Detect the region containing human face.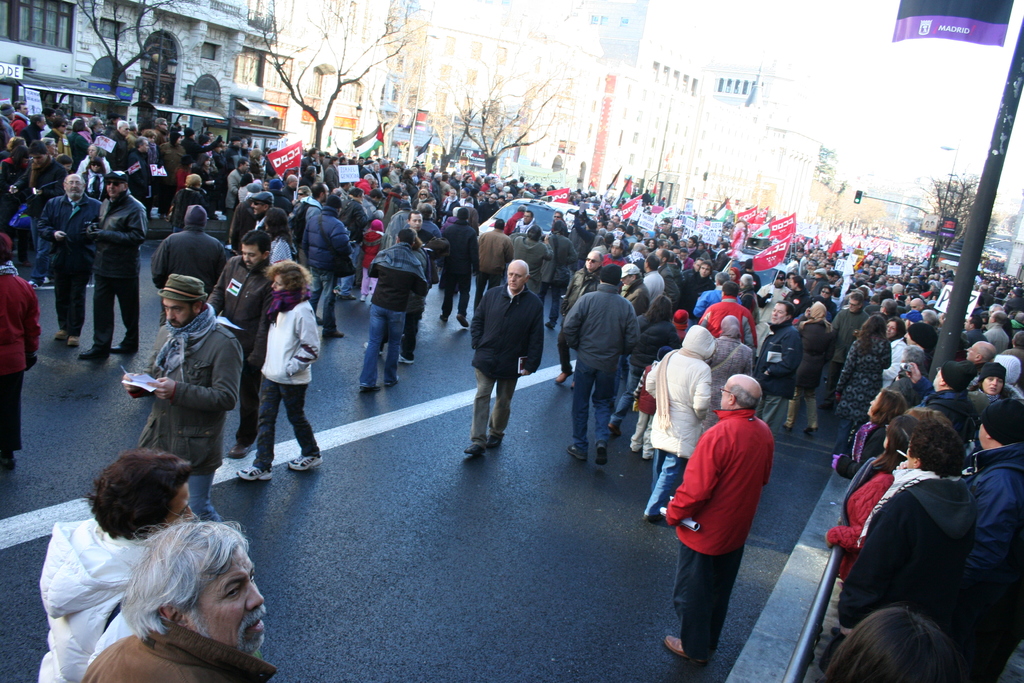
bbox=(505, 261, 520, 292).
